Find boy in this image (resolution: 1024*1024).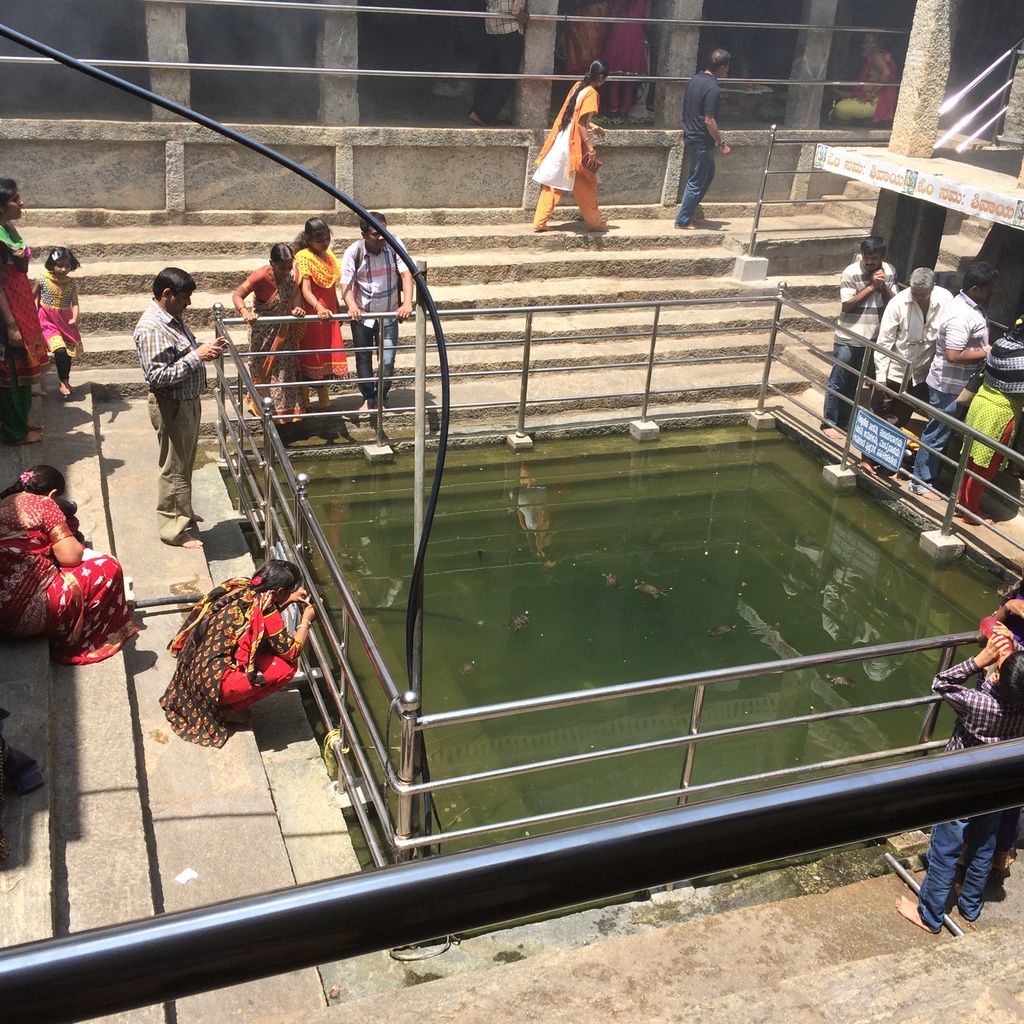
x1=898 y1=647 x2=1016 y2=933.
